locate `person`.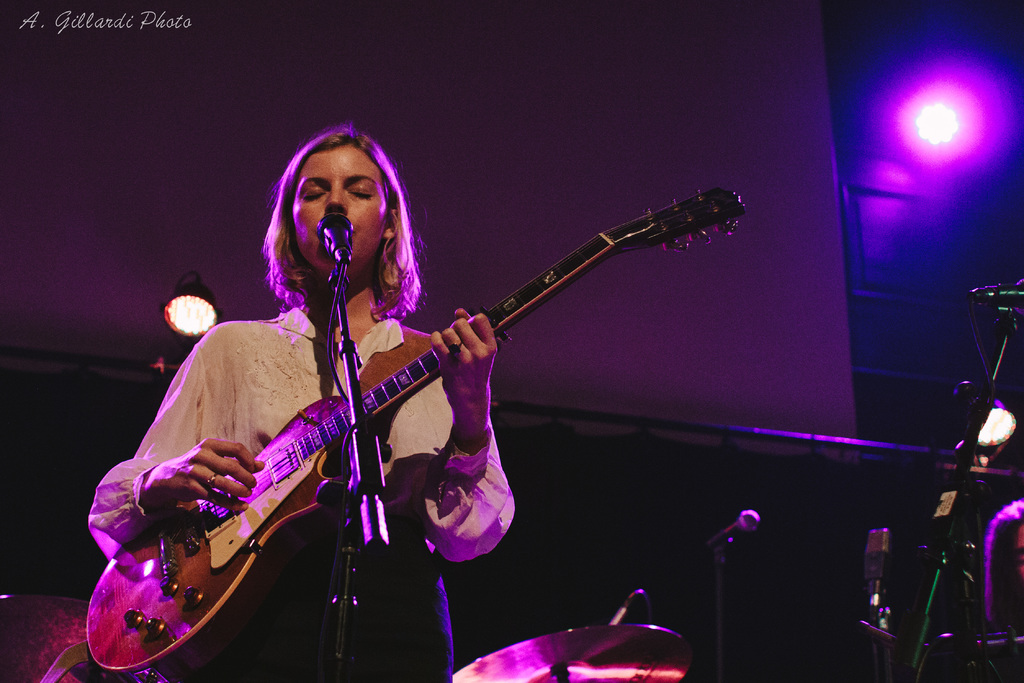
Bounding box: {"x1": 83, "y1": 118, "x2": 520, "y2": 682}.
